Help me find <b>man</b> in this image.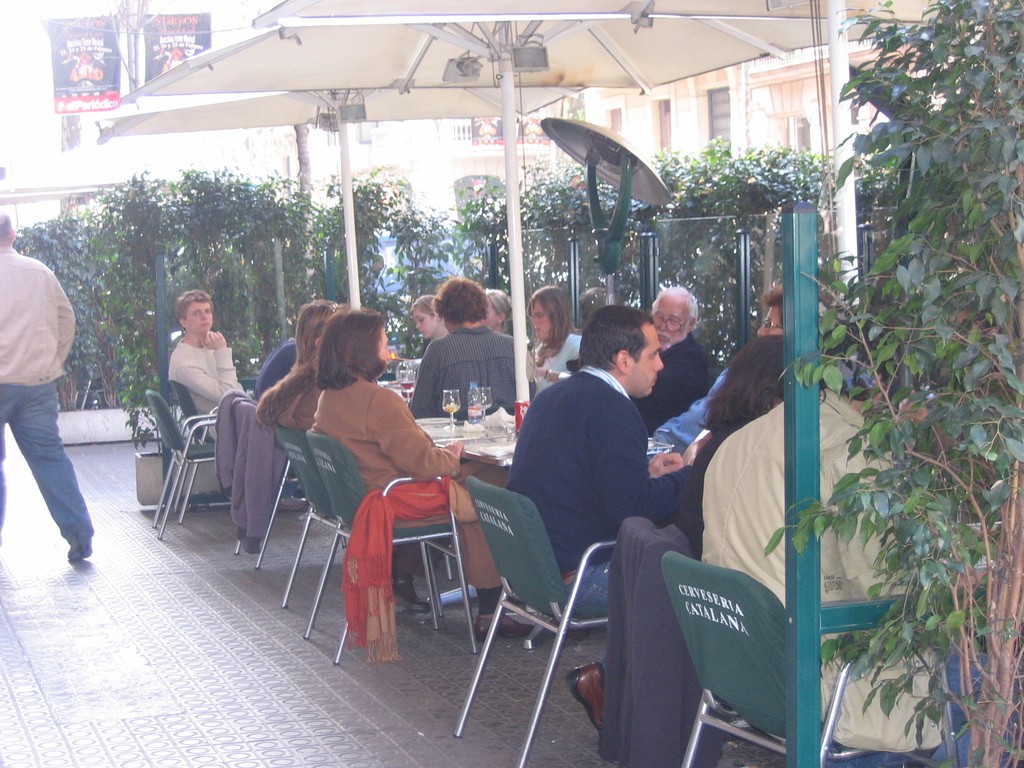
Found it: {"left": 0, "top": 213, "right": 99, "bottom": 569}.
